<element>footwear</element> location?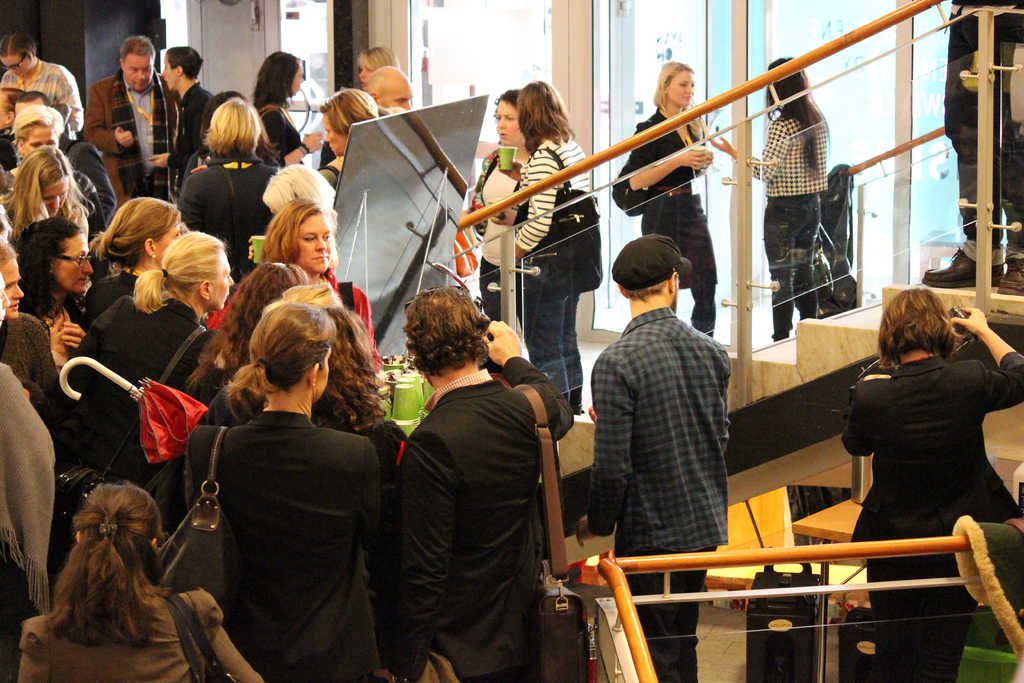
left=1000, top=256, right=1023, bottom=293
